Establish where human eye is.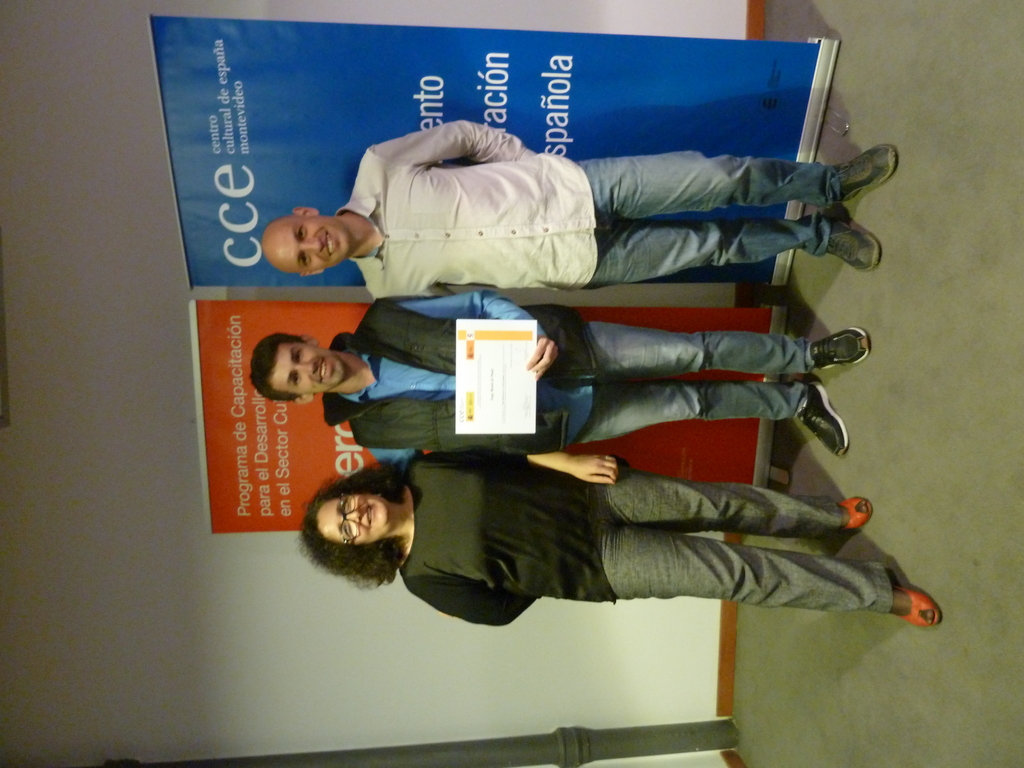
Established at left=296, top=226, right=308, bottom=243.
